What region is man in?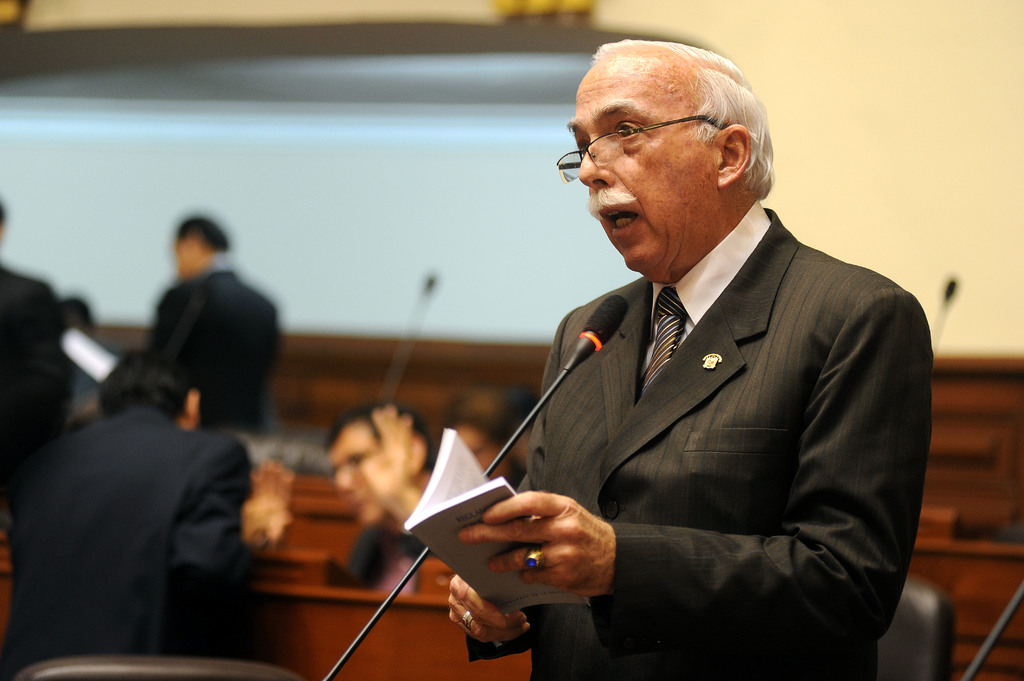
(0,198,71,469).
